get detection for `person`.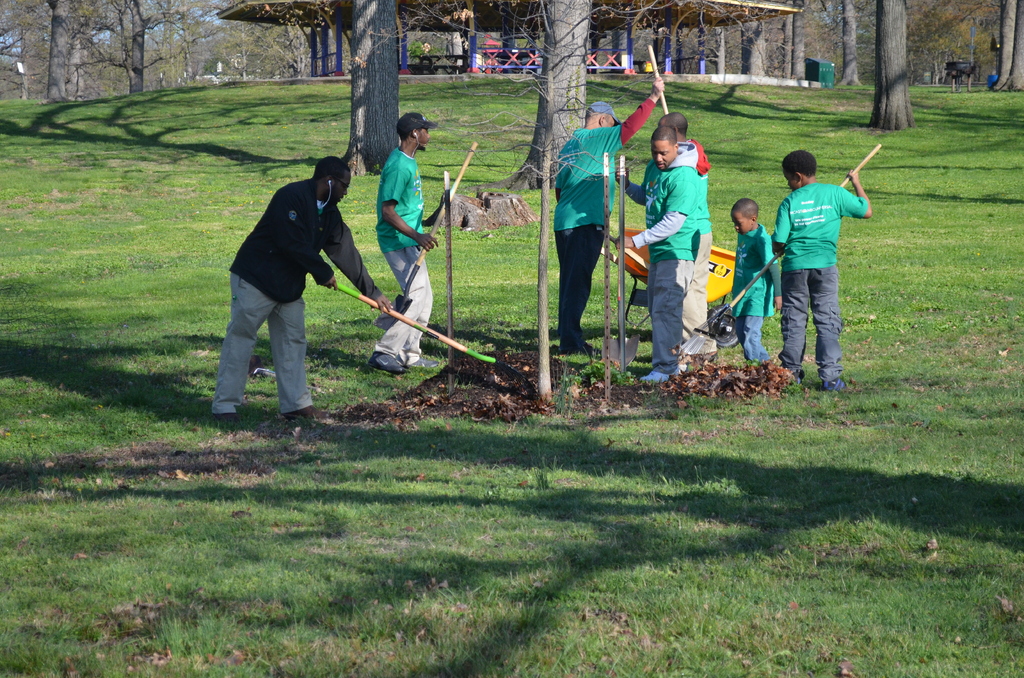
Detection: bbox(655, 113, 715, 367).
